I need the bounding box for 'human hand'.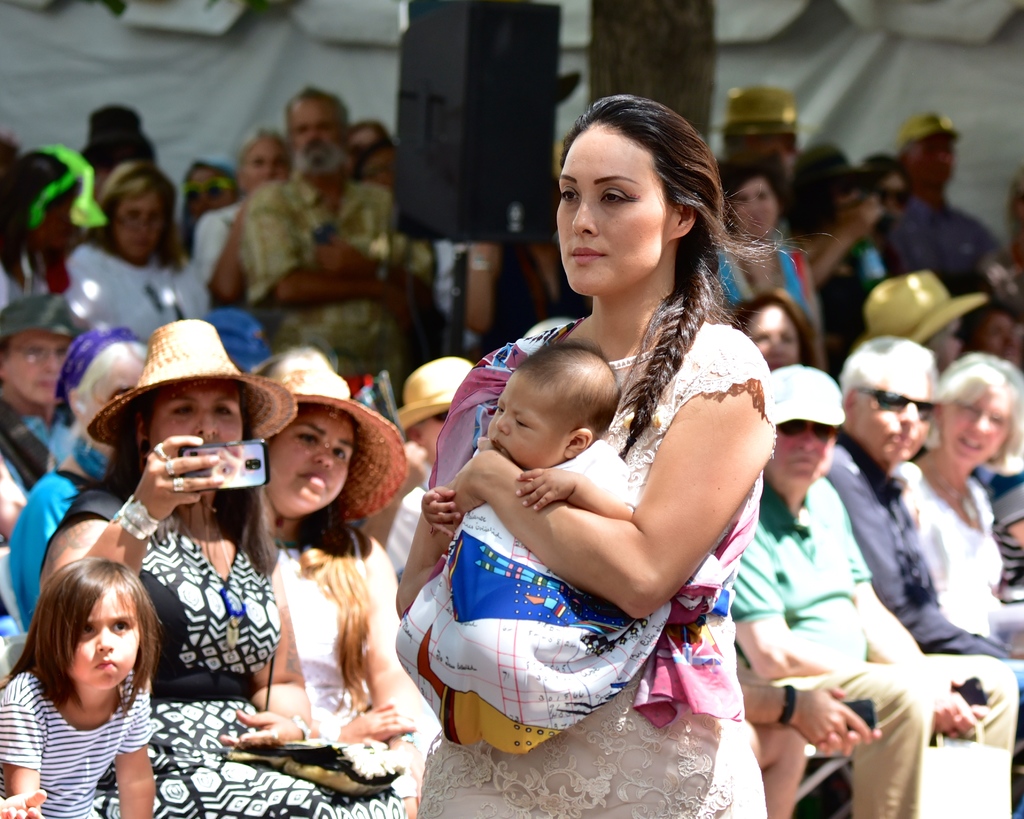
Here it is: Rect(336, 702, 419, 742).
